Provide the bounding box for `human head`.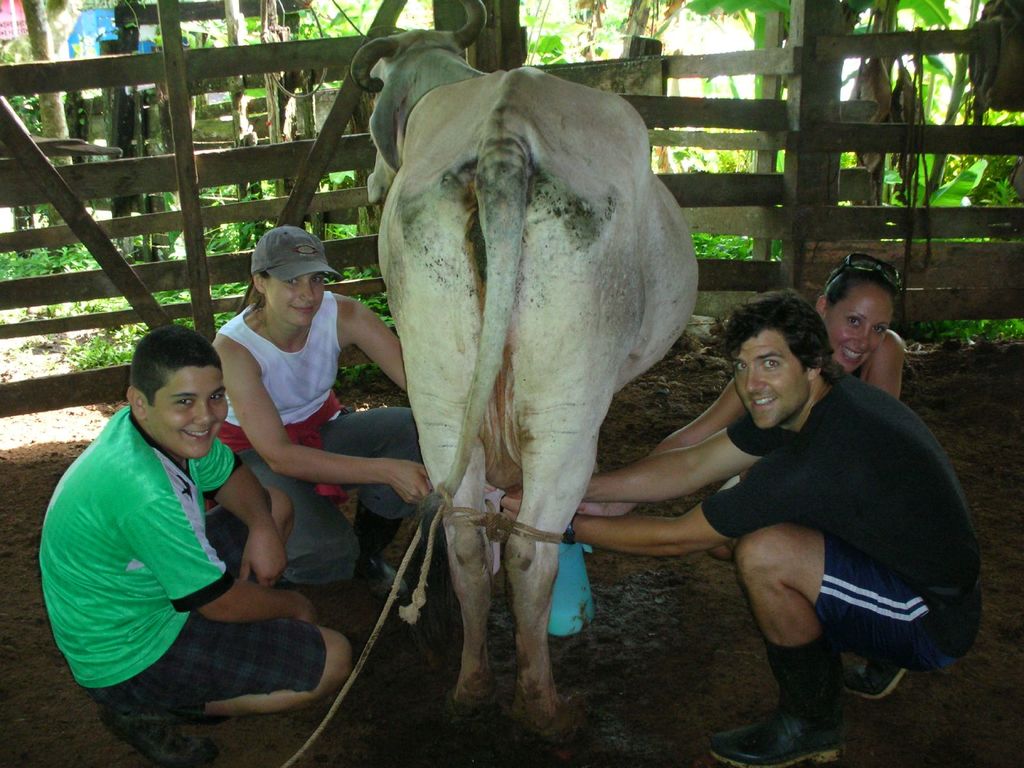
826/264/909/372.
